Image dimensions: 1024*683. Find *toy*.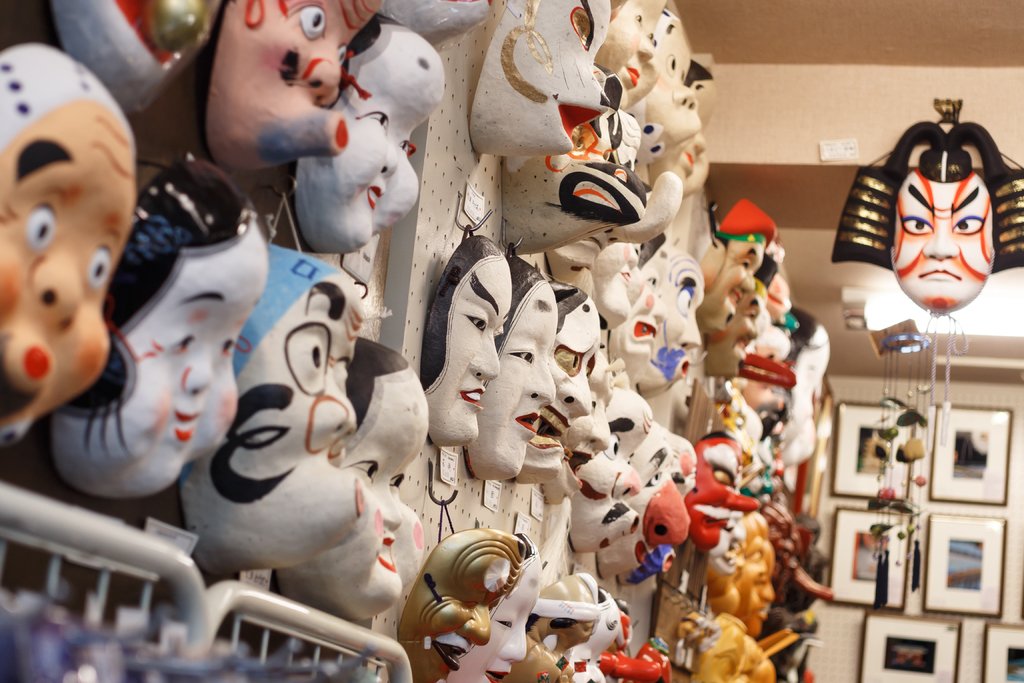
BBox(539, 112, 682, 302).
